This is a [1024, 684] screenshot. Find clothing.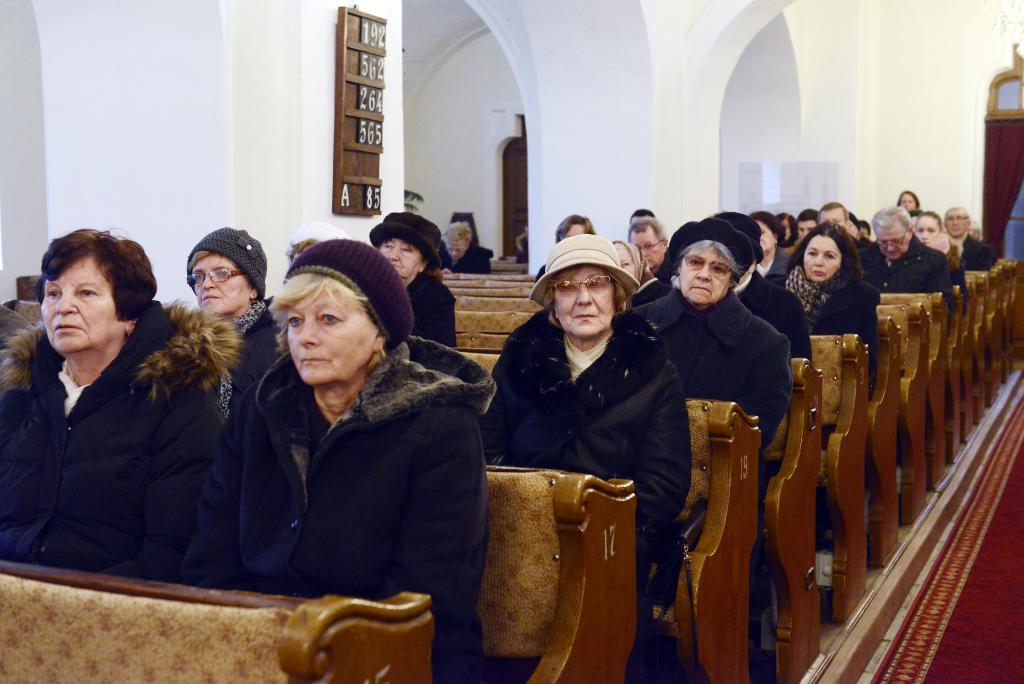
Bounding box: [490, 309, 691, 640].
